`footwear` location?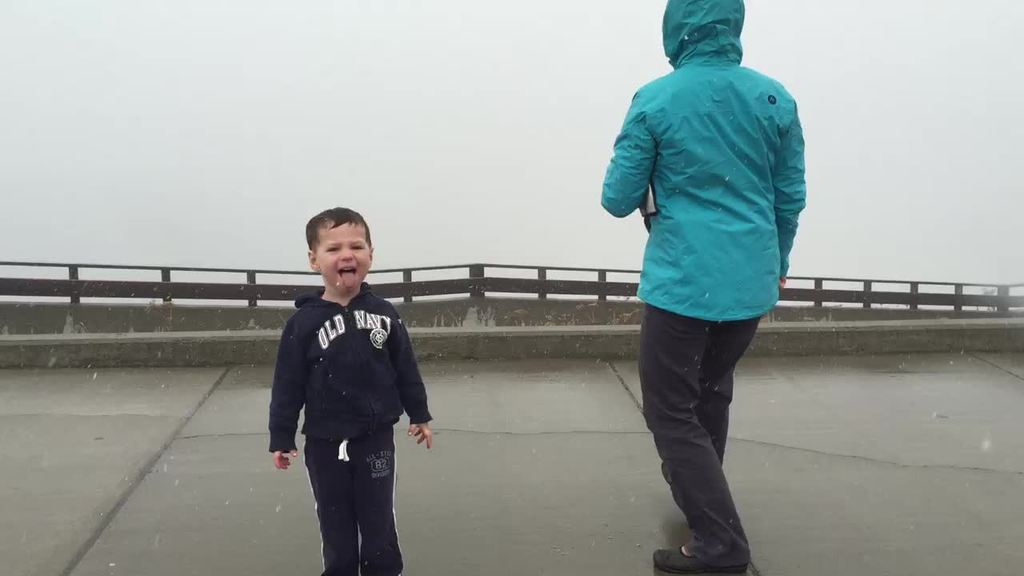
Rect(654, 545, 748, 575)
